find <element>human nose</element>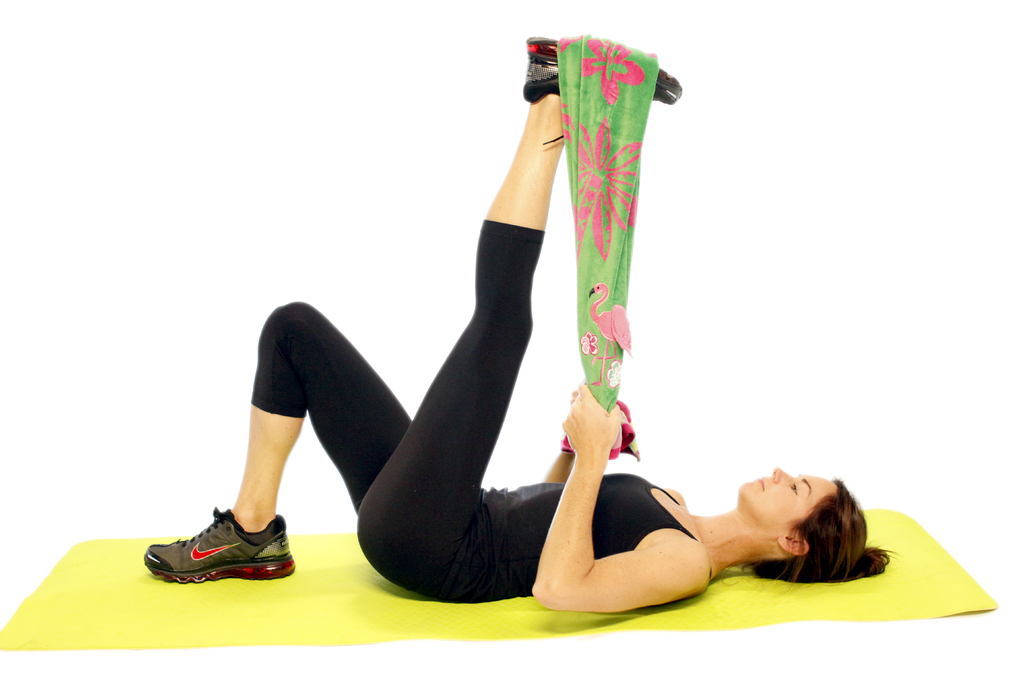
l=767, t=460, r=804, b=486
